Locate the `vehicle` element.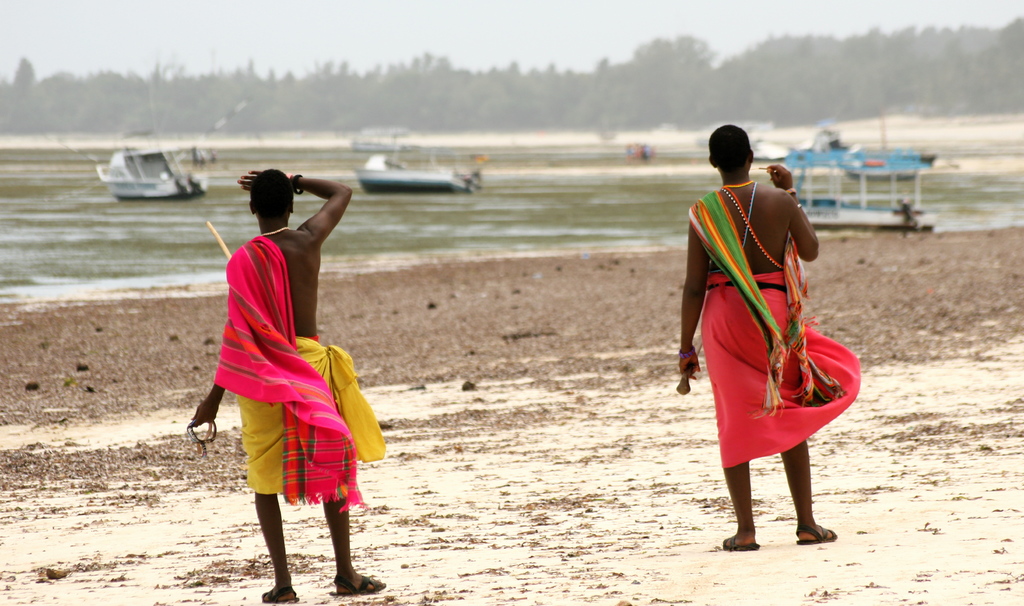
Element bbox: left=350, top=144, right=472, bottom=198.
